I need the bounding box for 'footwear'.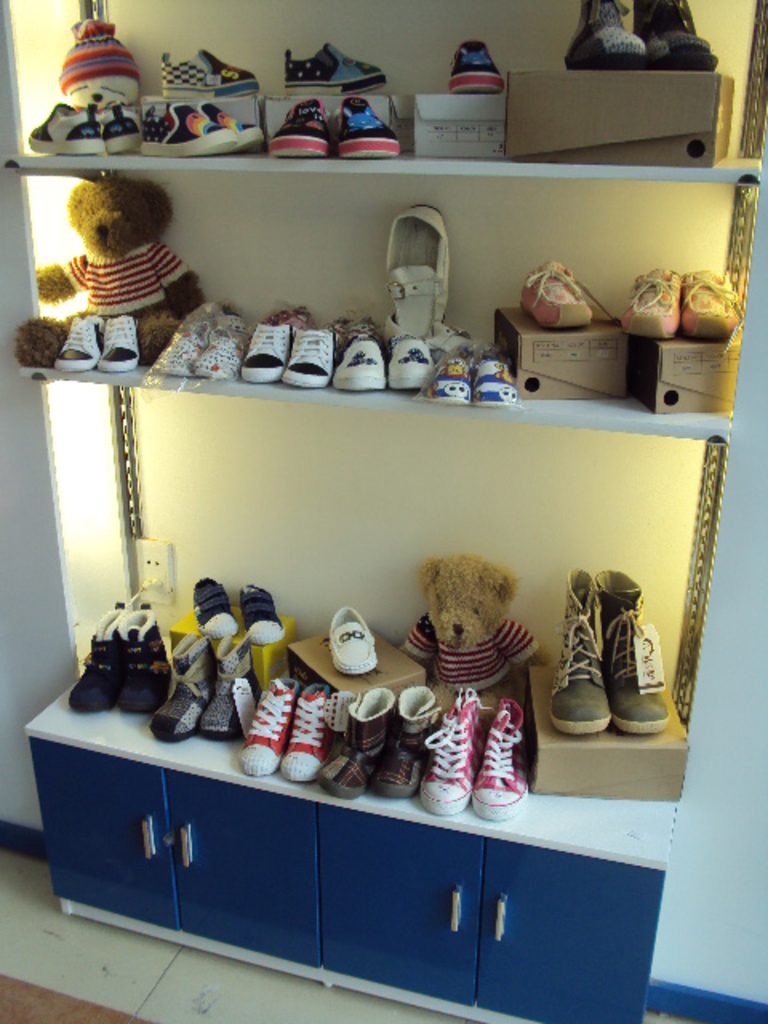
Here it is: 56/18/178/122.
